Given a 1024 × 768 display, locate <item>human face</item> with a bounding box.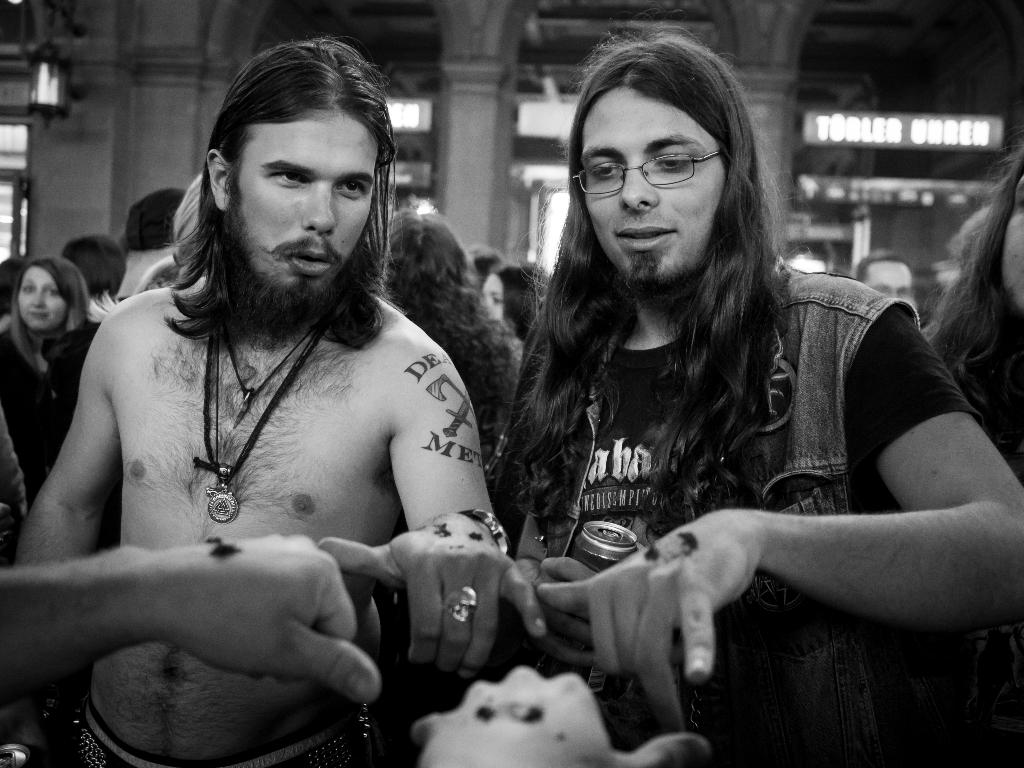
Located: x1=15 y1=268 x2=70 y2=332.
